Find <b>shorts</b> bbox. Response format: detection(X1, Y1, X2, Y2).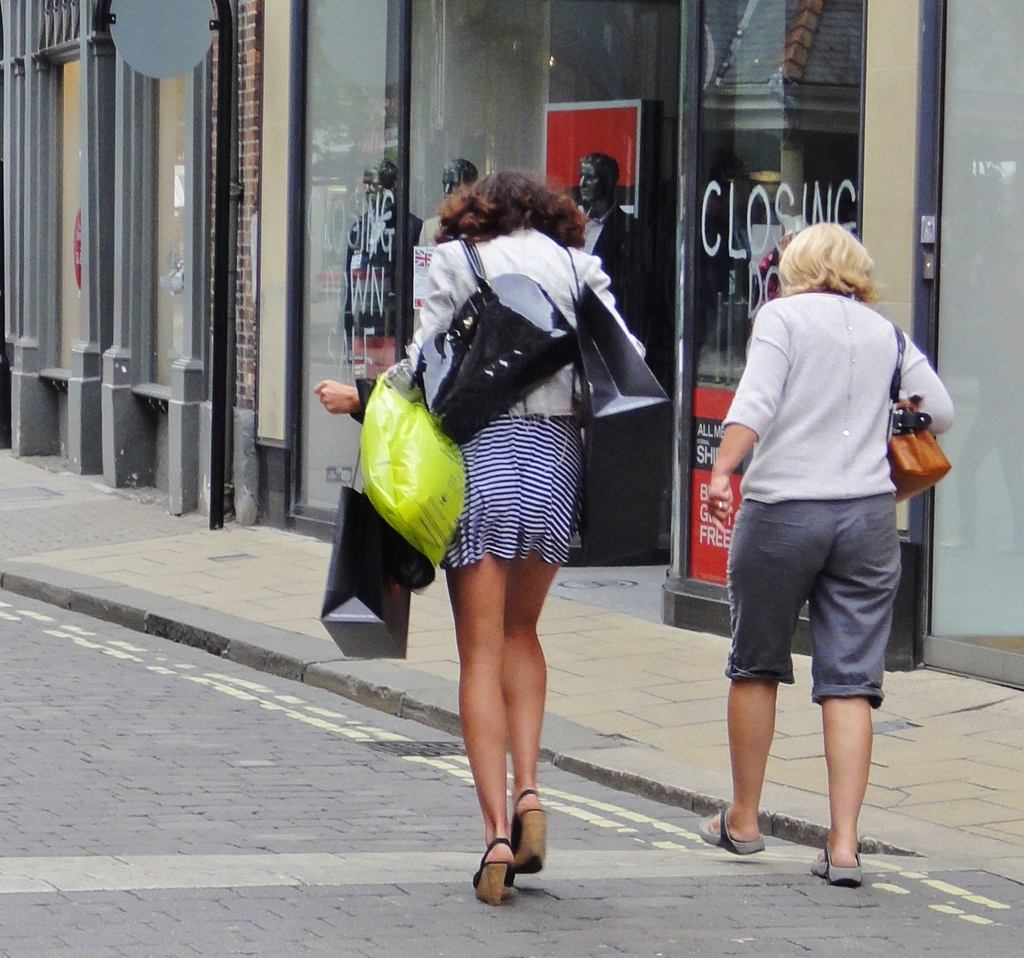
detection(722, 492, 905, 703).
